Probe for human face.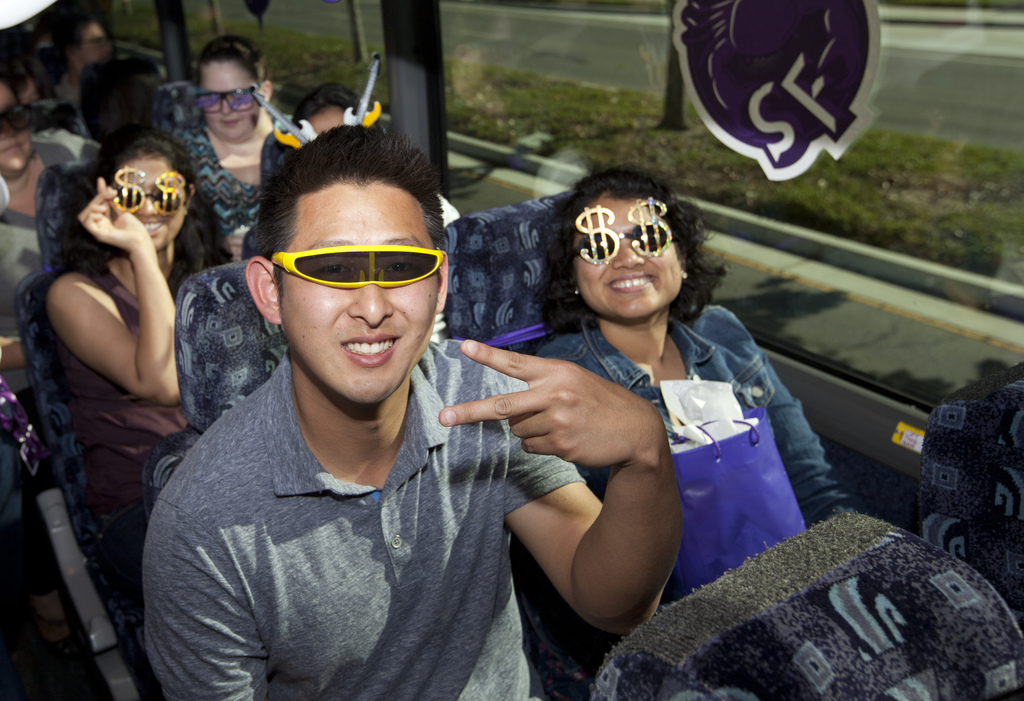
Probe result: BBox(566, 200, 685, 318).
